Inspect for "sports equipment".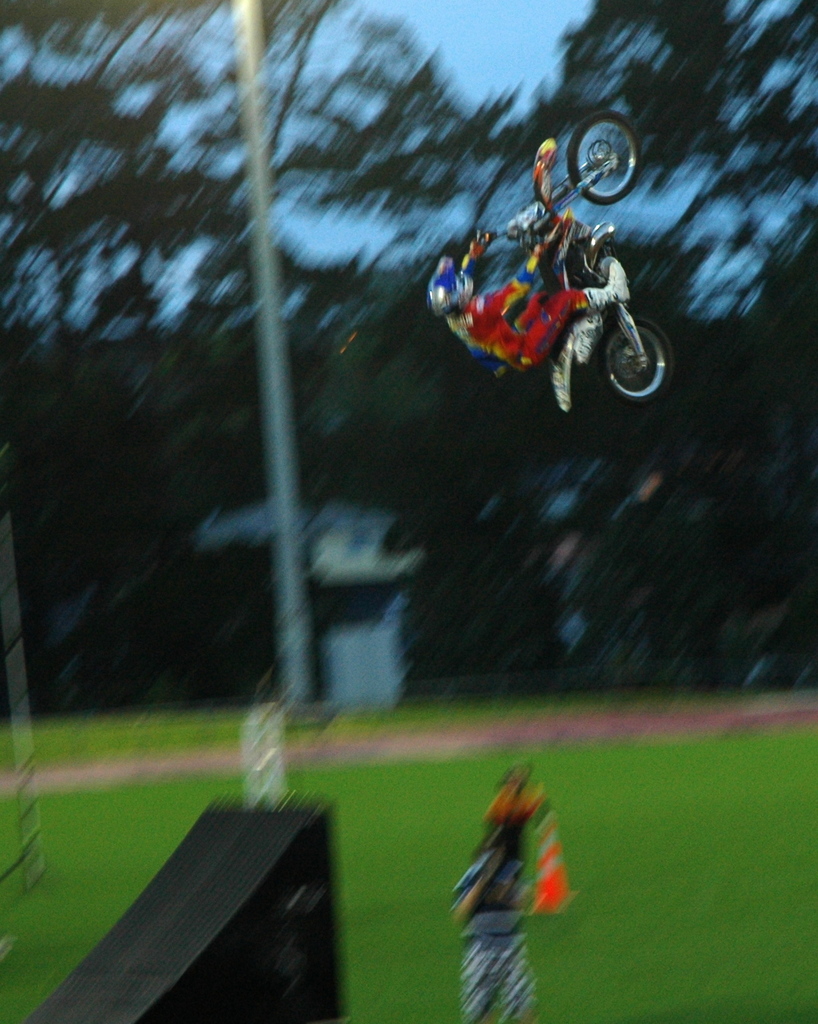
Inspection: crop(473, 113, 671, 421).
